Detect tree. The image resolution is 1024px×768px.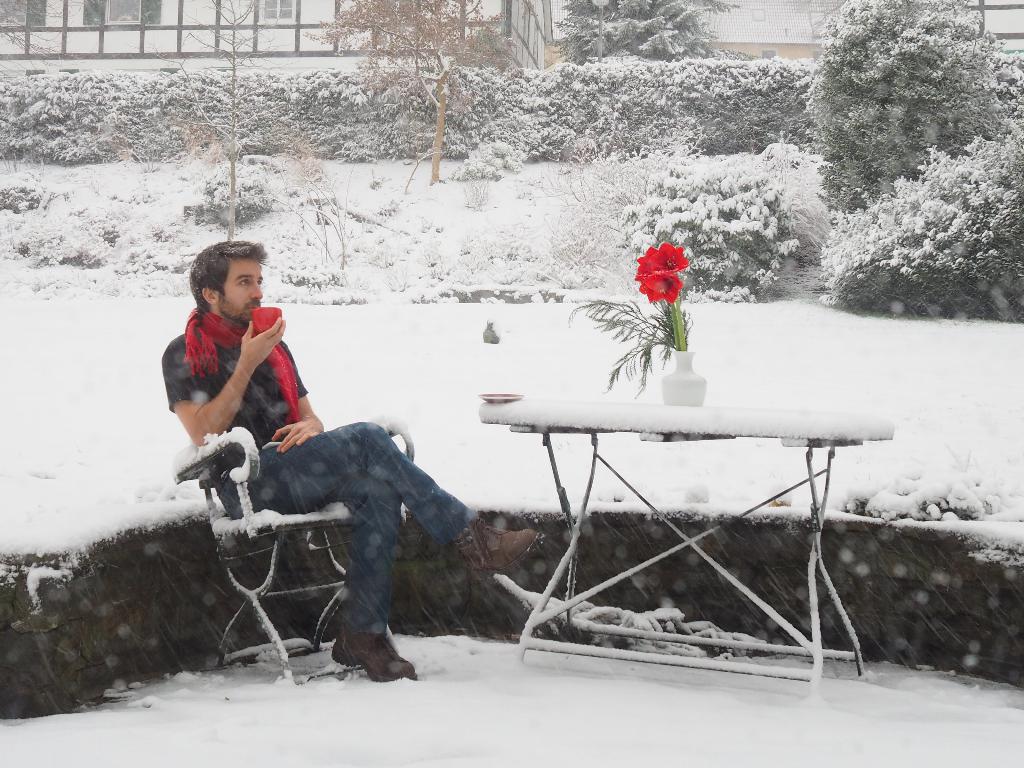
[left=167, top=2, right=287, bottom=240].
